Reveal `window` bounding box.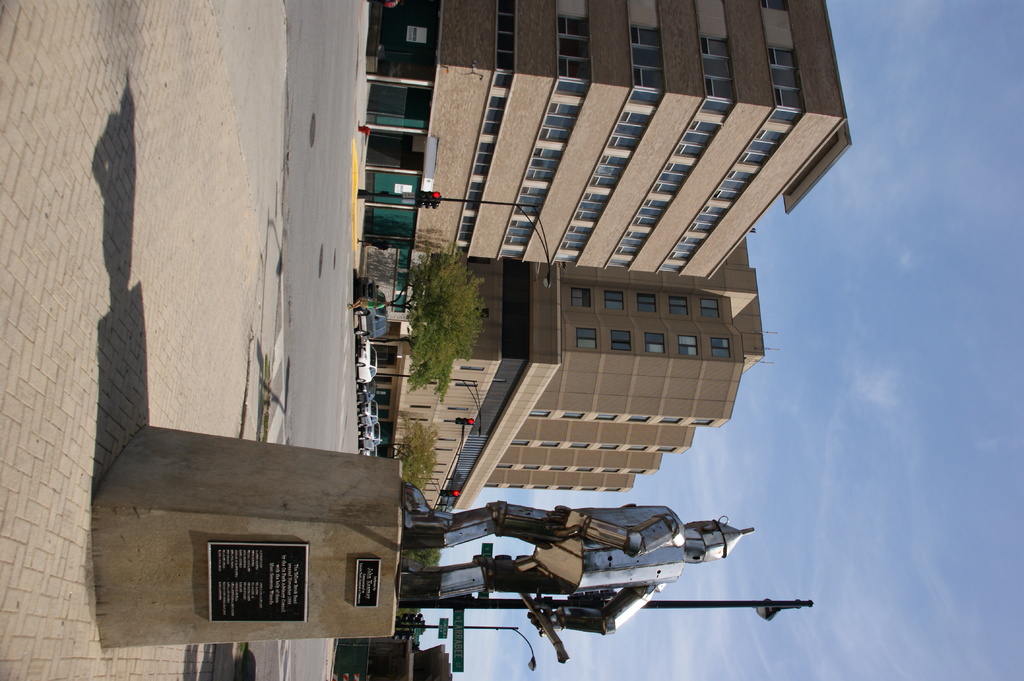
Revealed: left=604, top=488, right=621, bottom=493.
